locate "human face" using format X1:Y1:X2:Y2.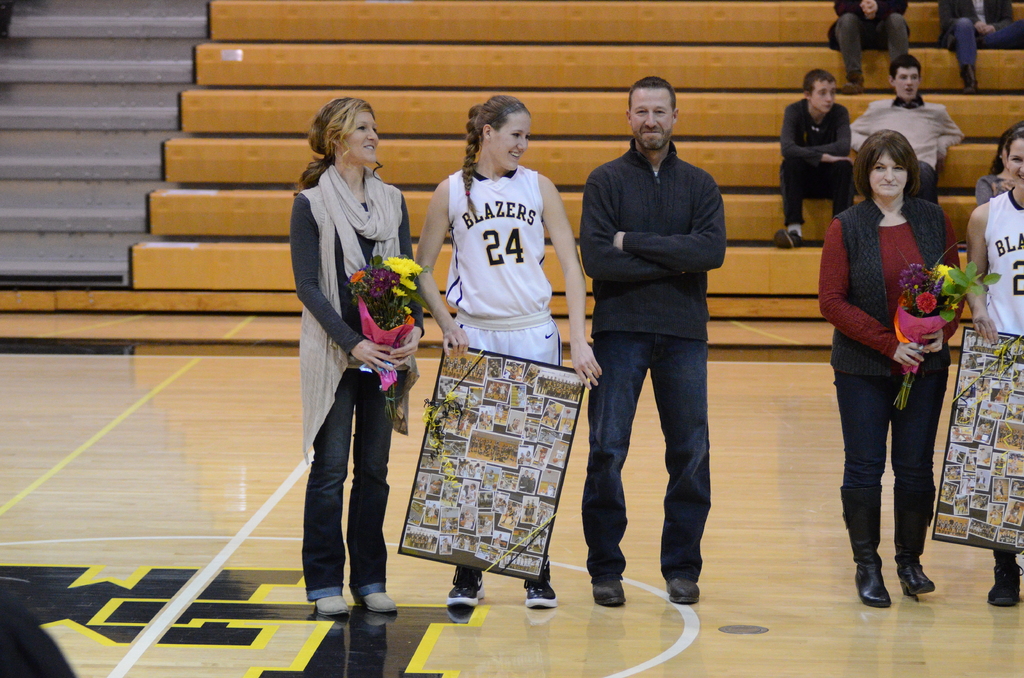
343:107:376:161.
